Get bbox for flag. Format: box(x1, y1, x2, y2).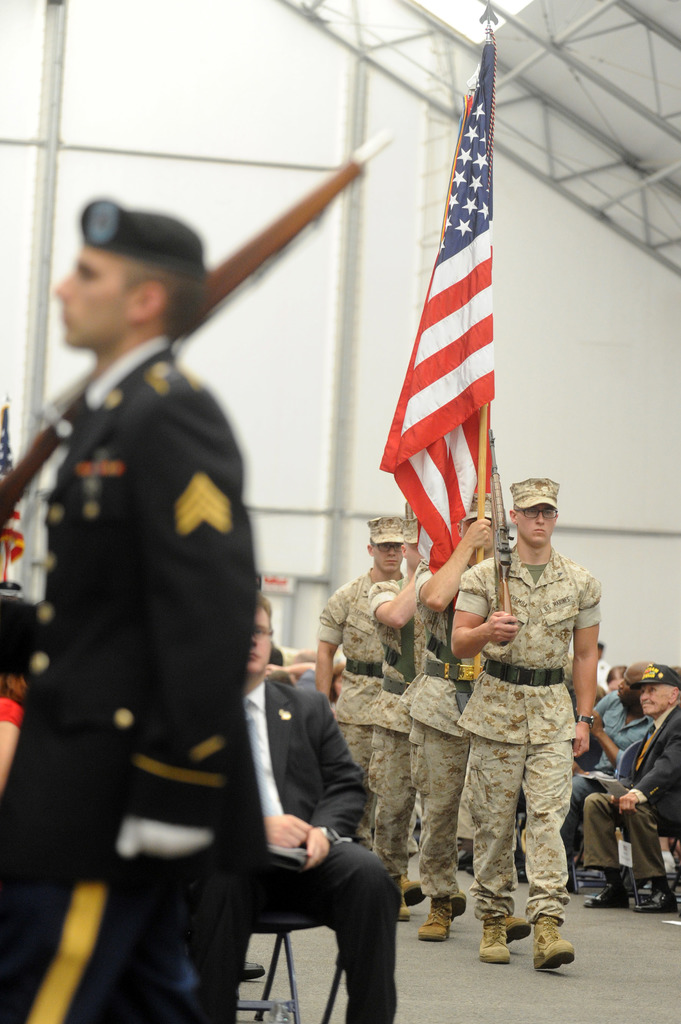
box(0, 384, 31, 572).
